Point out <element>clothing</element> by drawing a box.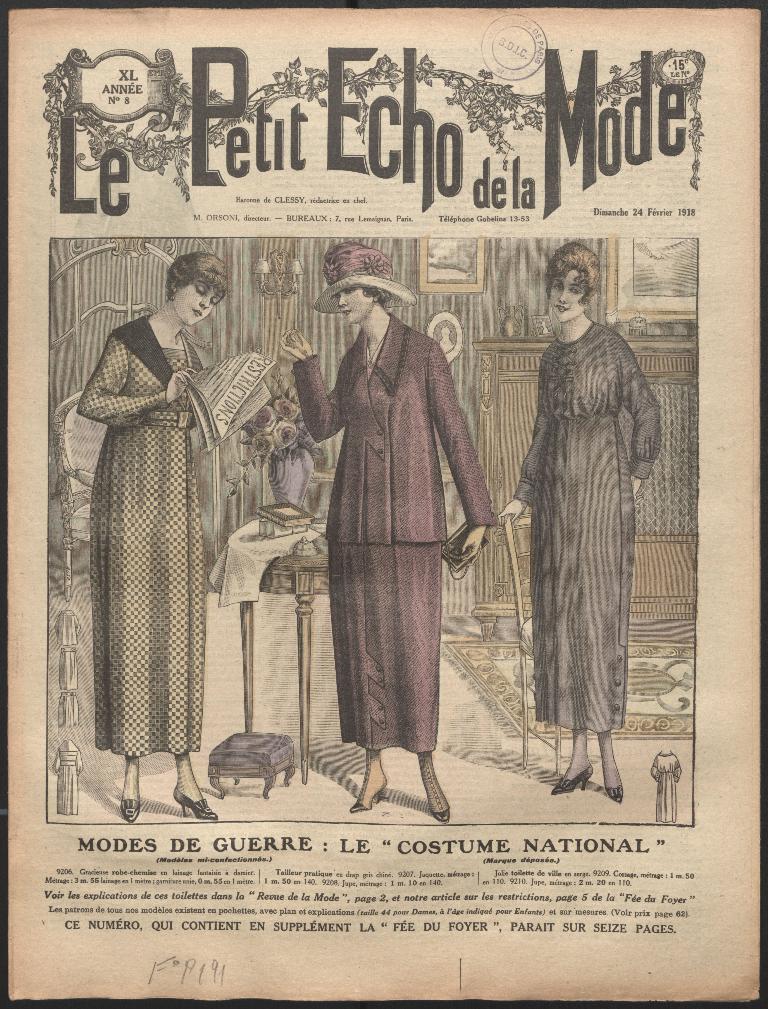
<bbox>74, 315, 203, 763</bbox>.
